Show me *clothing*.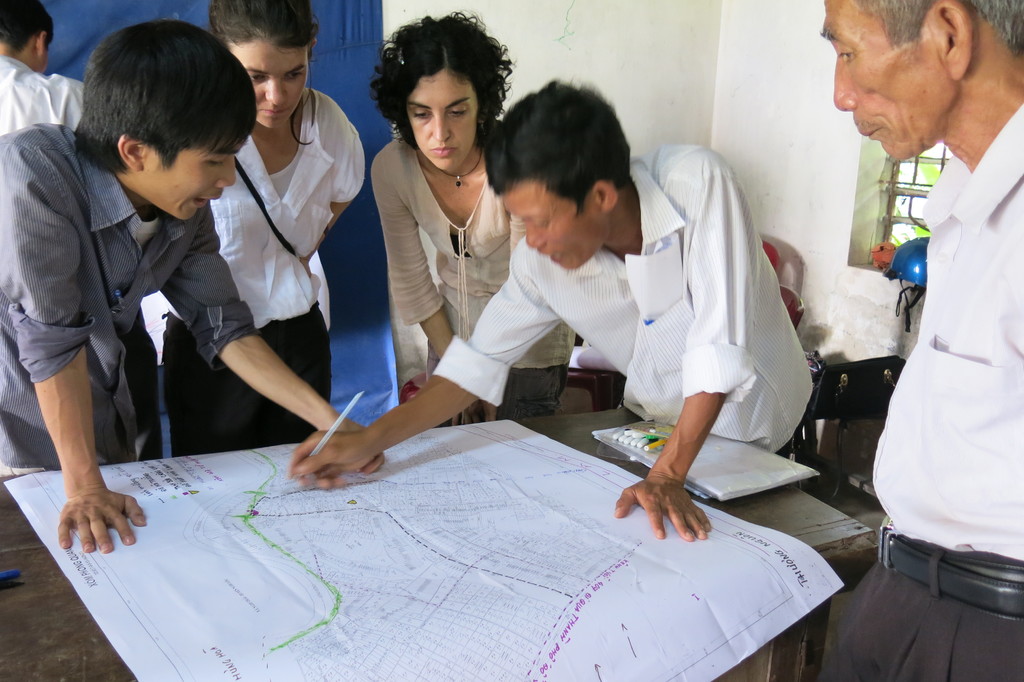
*clothing* is here: {"x1": 847, "y1": 98, "x2": 1023, "y2": 681}.
